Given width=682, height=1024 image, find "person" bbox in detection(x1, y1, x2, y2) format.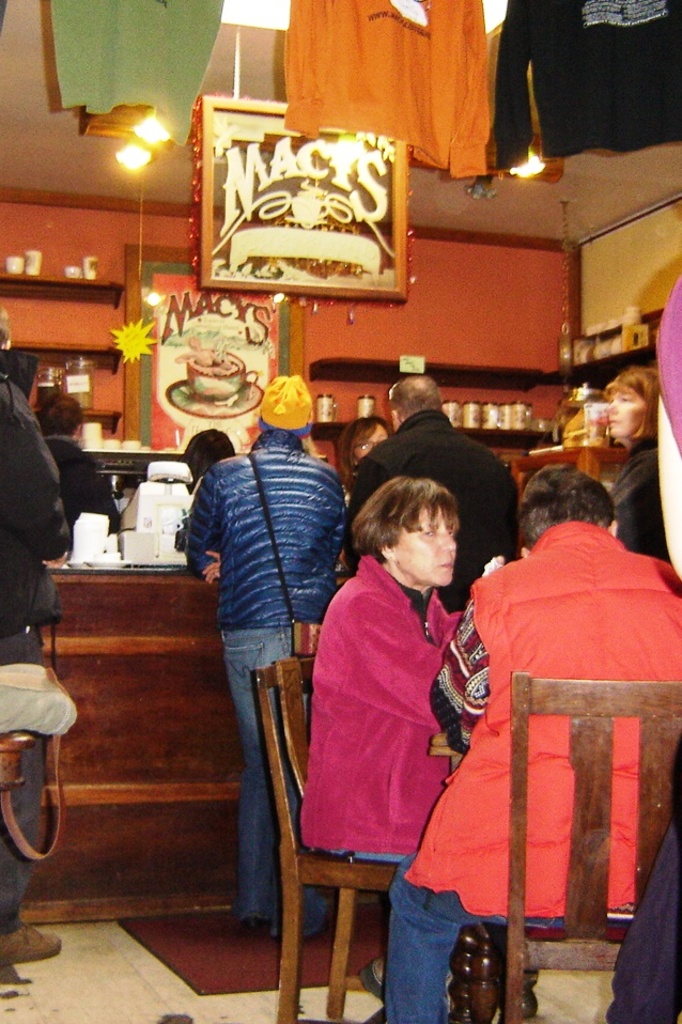
detection(32, 386, 121, 533).
